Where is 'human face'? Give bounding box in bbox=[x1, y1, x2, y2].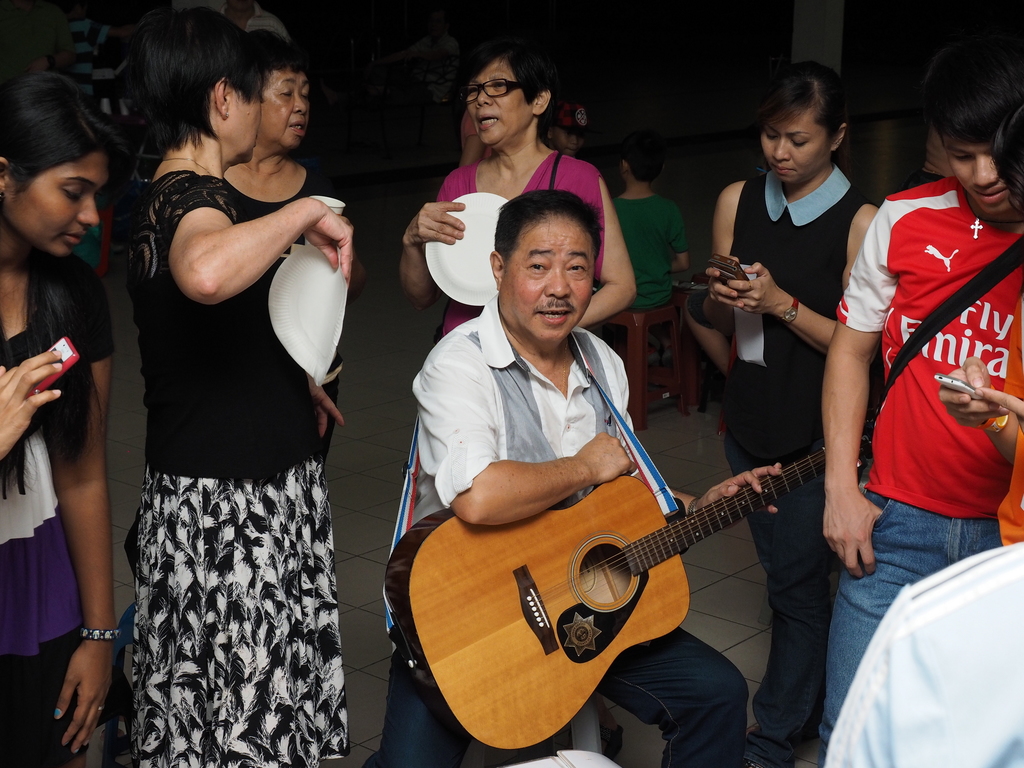
bbox=[762, 91, 830, 182].
